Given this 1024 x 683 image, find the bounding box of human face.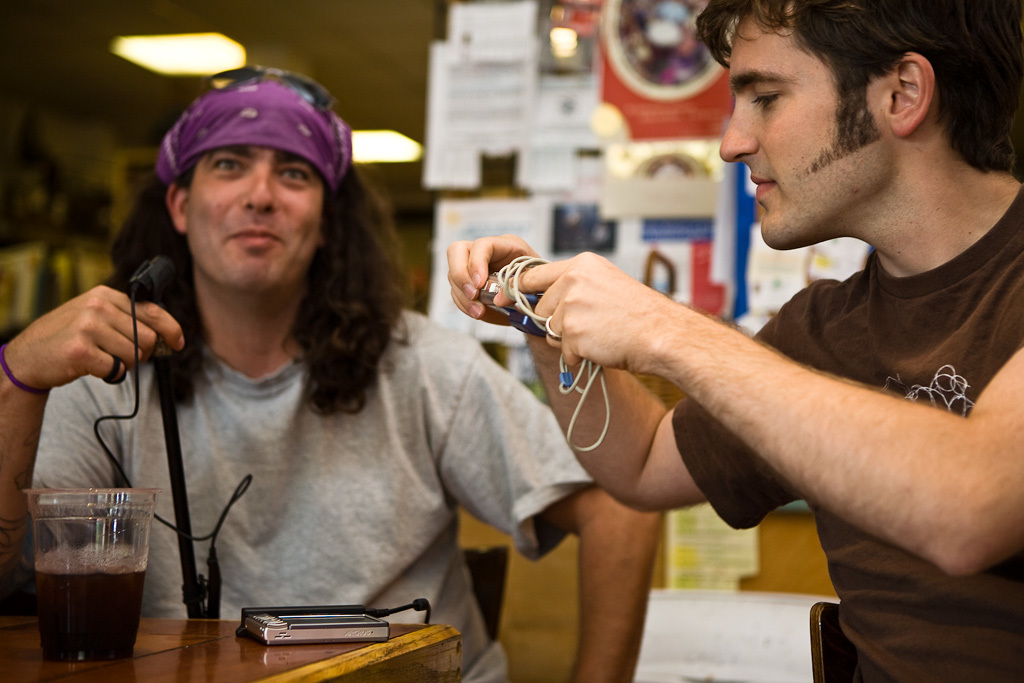
[left=716, top=0, right=900, bottom=251].
